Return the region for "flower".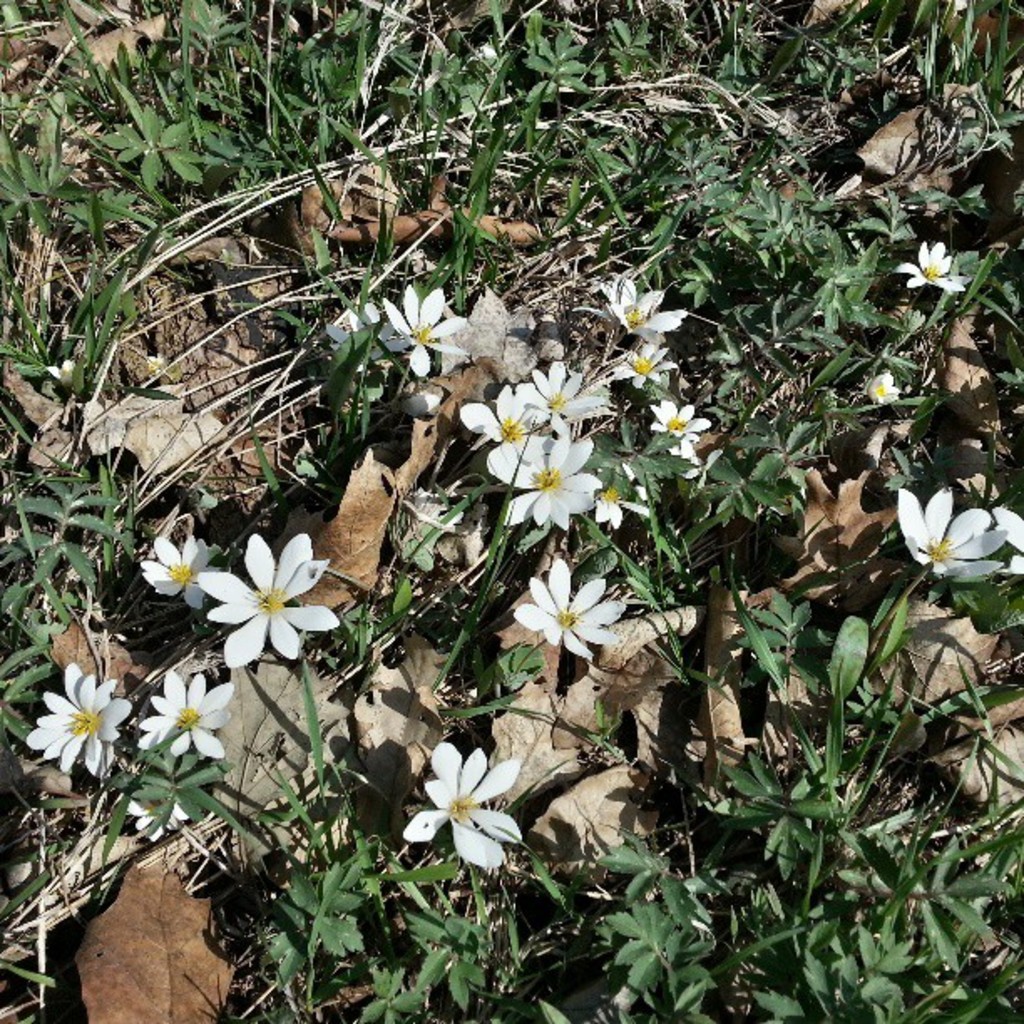
[611,343,679,388].
